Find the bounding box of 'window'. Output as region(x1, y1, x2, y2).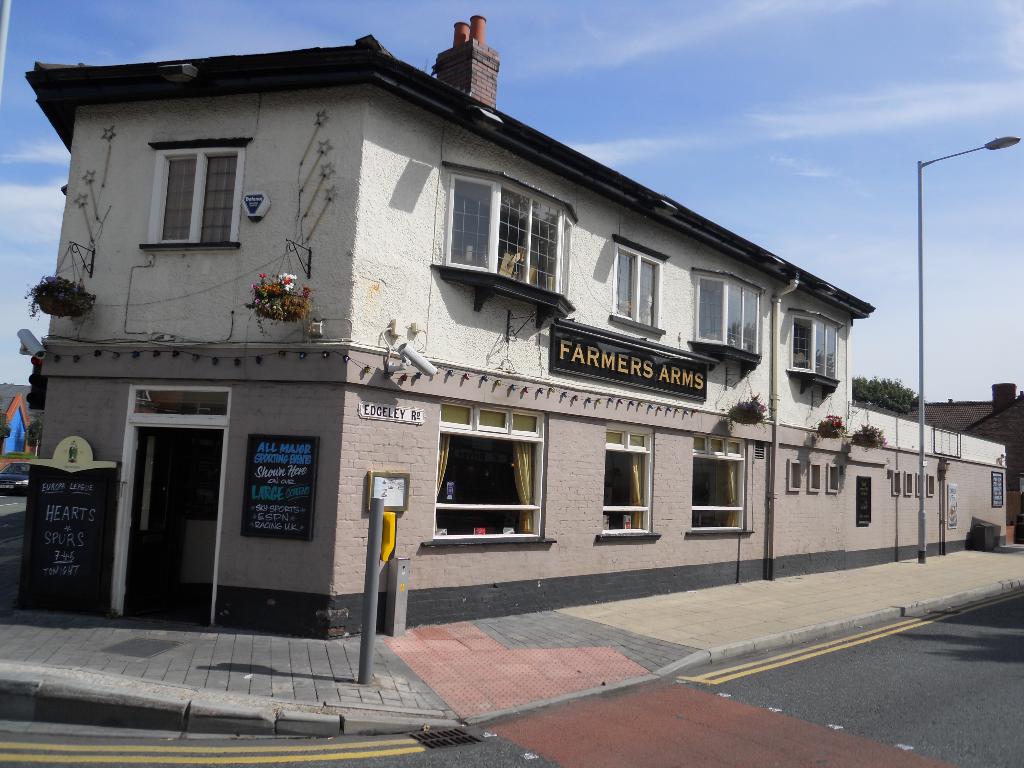
region(609, 428, 650, 537).
